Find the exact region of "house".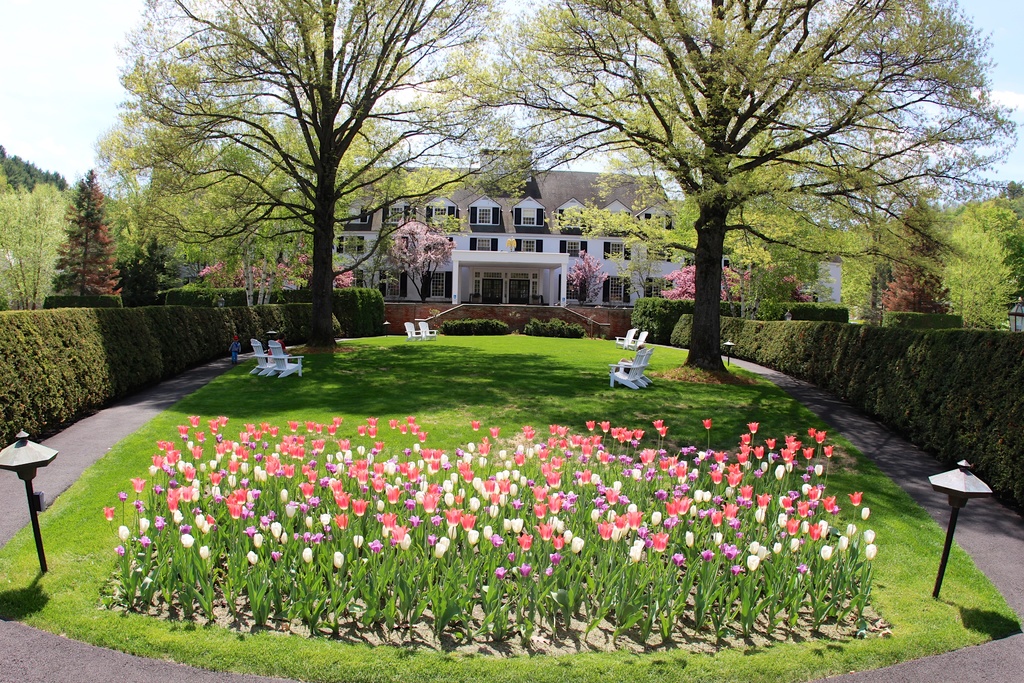
Exact region: {"left": 339, "top": 146, "right": 687, "bottom": 333}.
